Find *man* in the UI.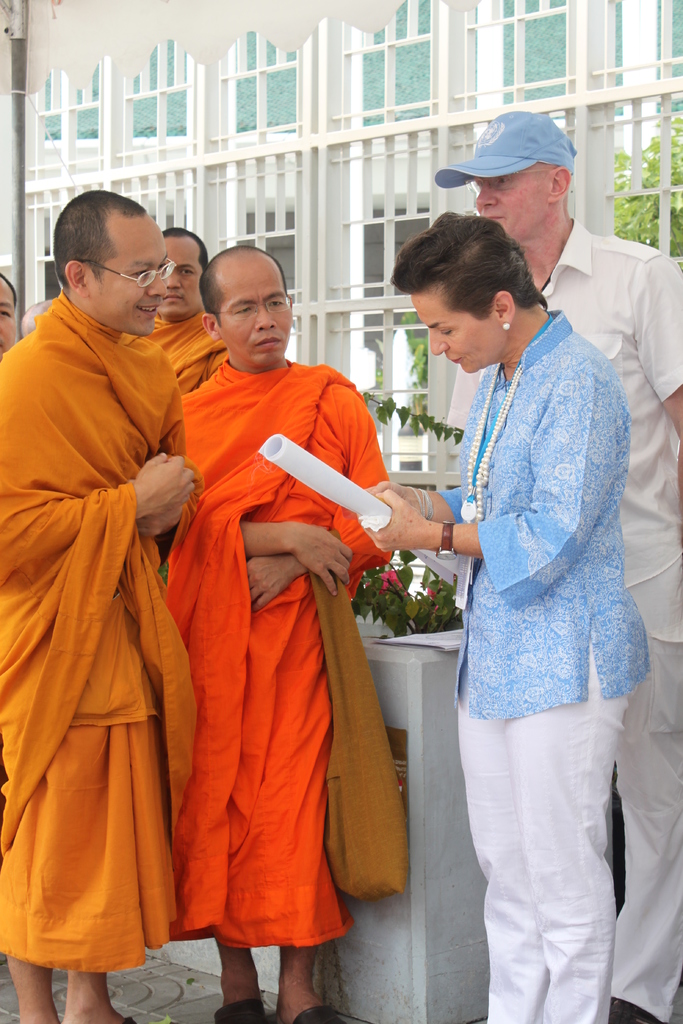
UI element at [x1=0, y1=190, x2=191, y2=1023].
